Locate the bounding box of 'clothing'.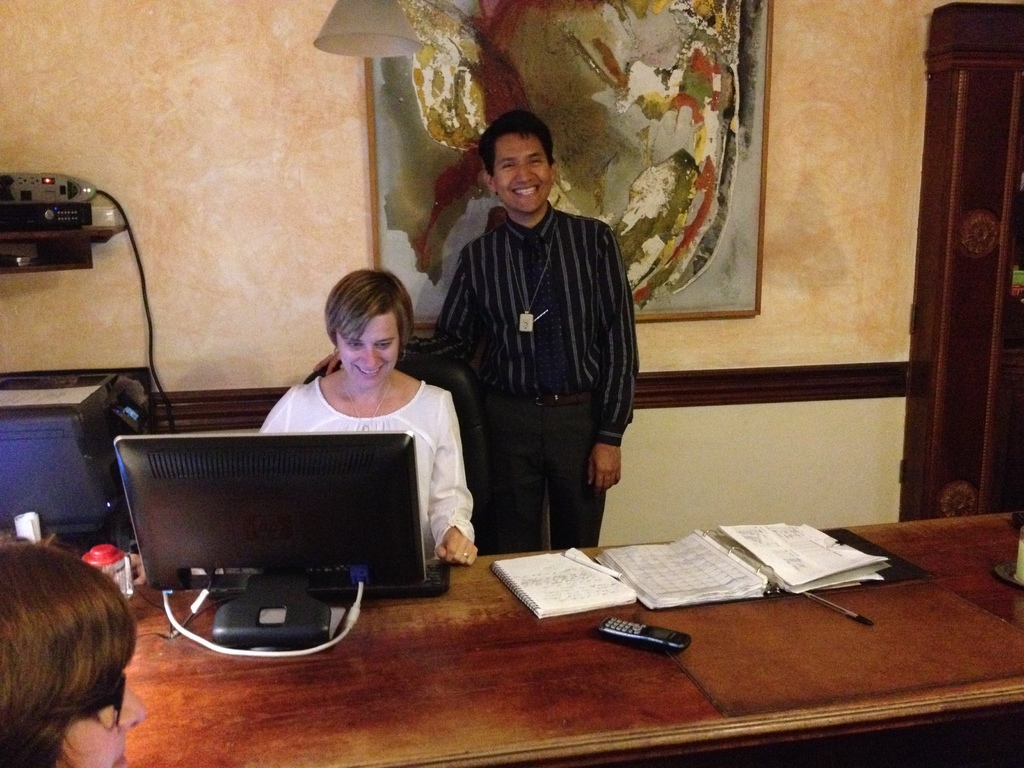
Bounding box: (x1=401, y1=200, x2=639, y2=556).
